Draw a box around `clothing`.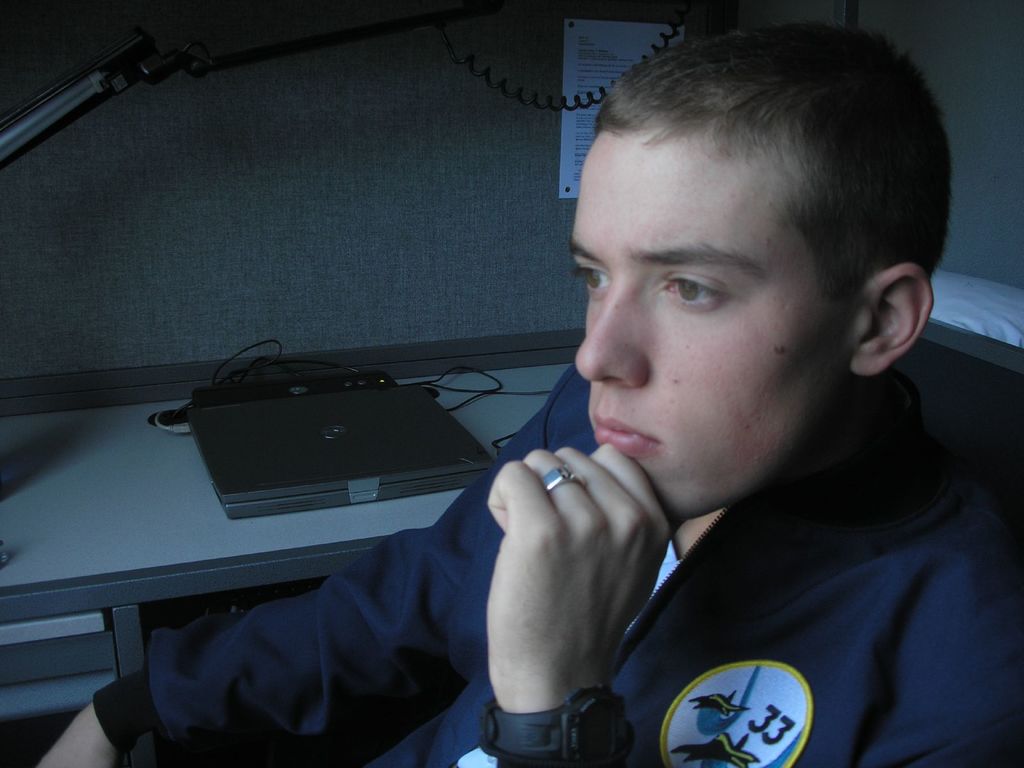
{"left": 143, "top": 368, "right": 1023, "bottom": 767}.
